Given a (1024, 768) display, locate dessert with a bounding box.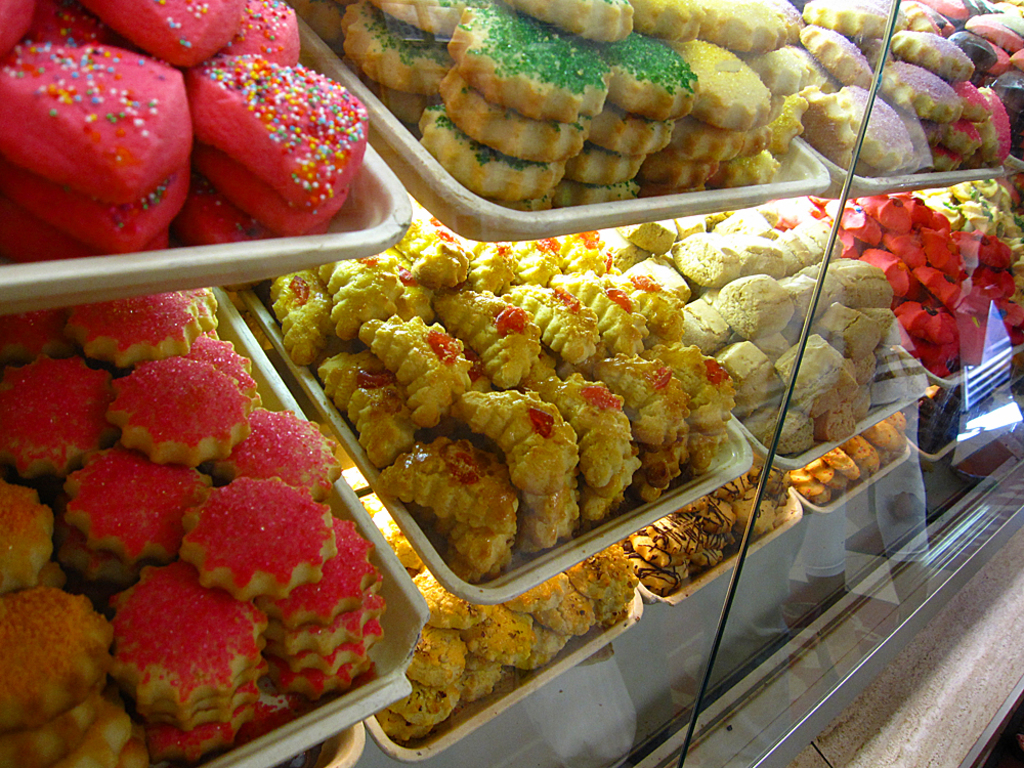
Located: locate(794, 82, 855, 166).
